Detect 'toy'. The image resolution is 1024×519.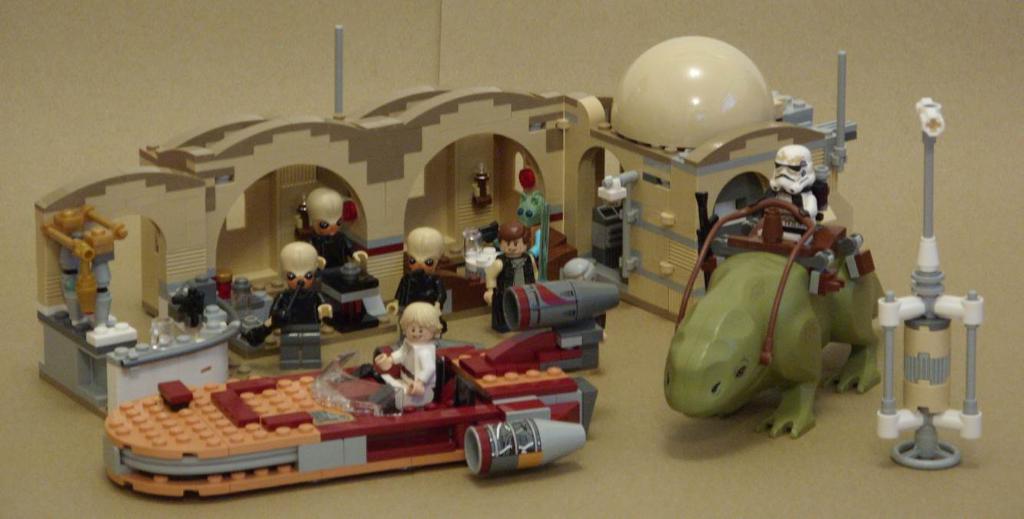
box(297, 186, 371, 271).
